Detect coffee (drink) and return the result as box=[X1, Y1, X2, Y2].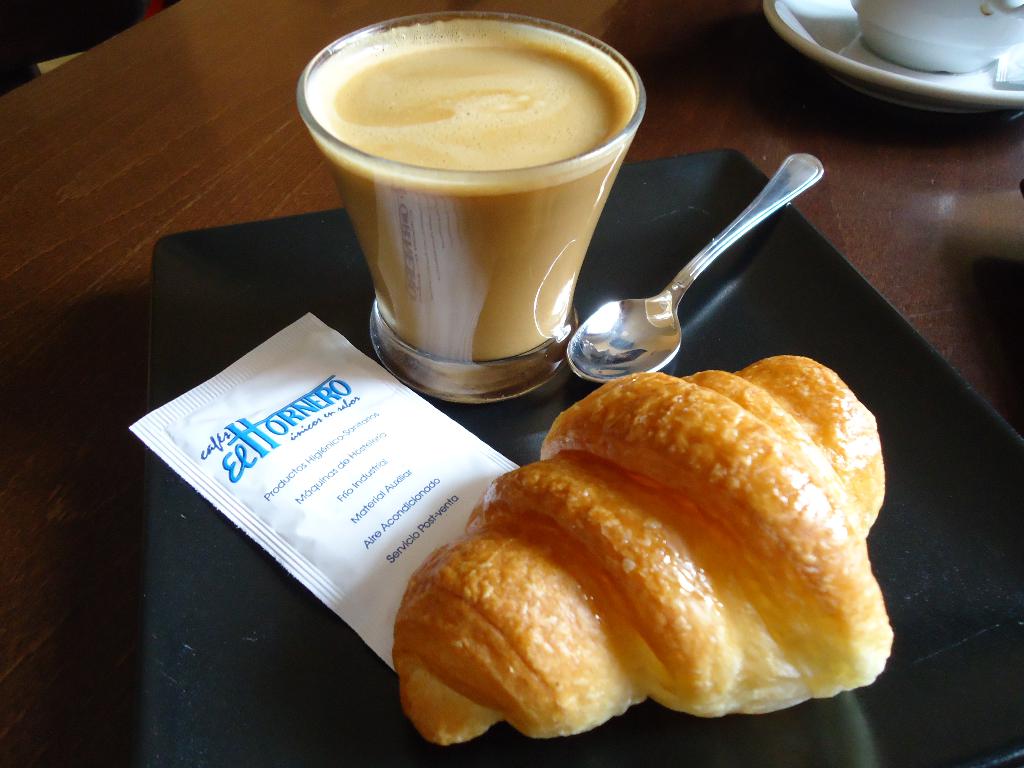
box=[307, 10, 637, 377].
